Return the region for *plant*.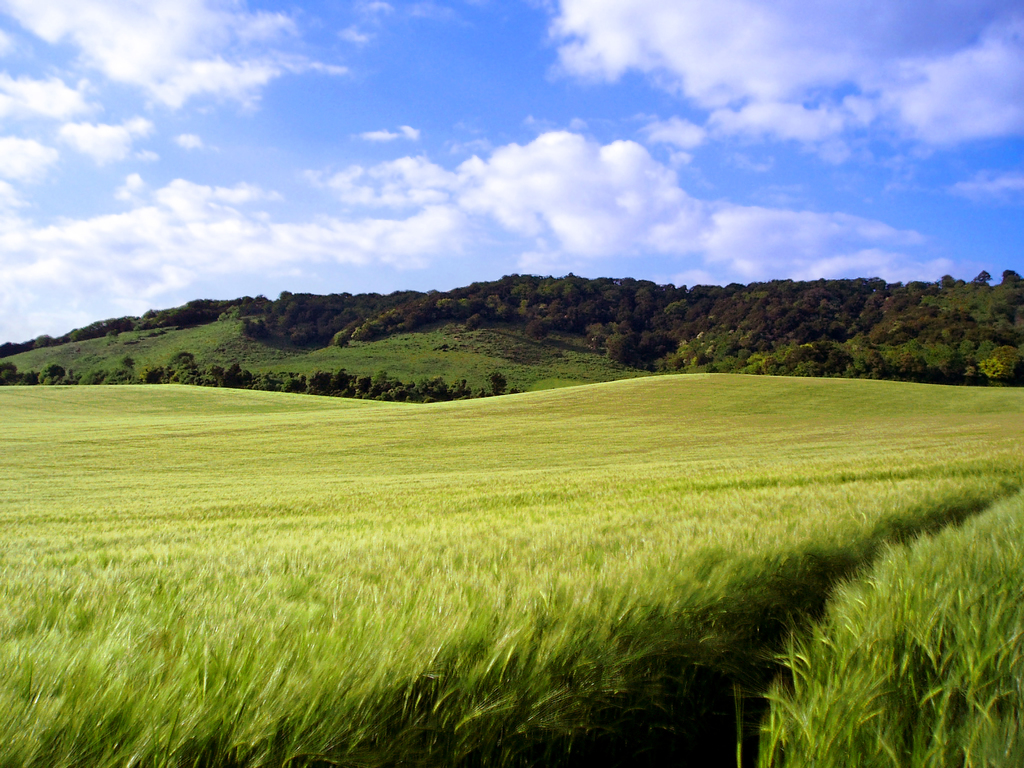
[730, 680, 751, 767].
